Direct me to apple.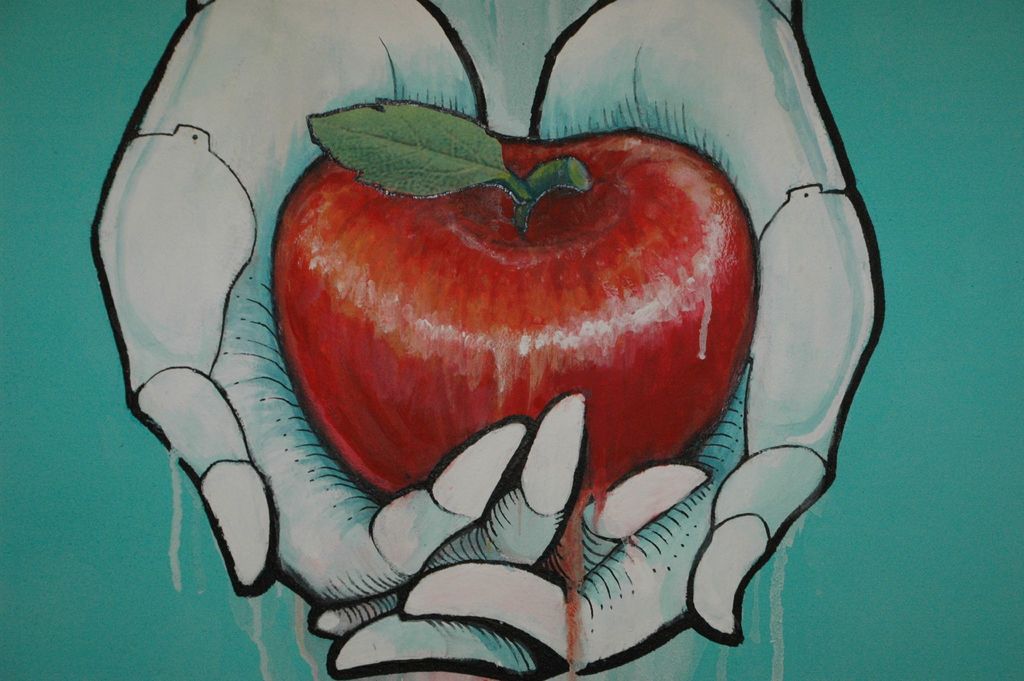
Direction: select_region(272, 97, 760, 500).
